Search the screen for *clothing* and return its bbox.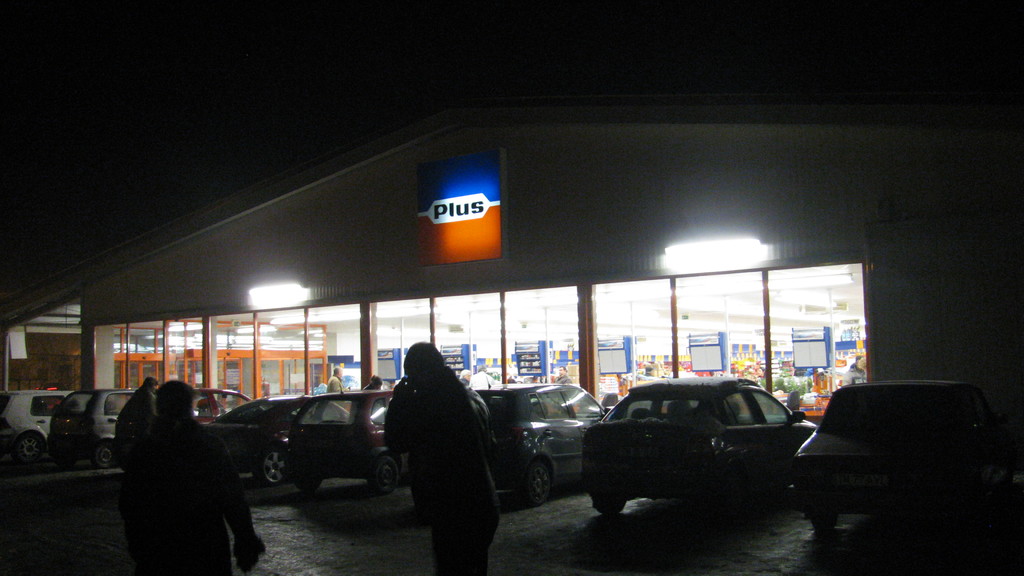
Found: (313,381,326,397).
